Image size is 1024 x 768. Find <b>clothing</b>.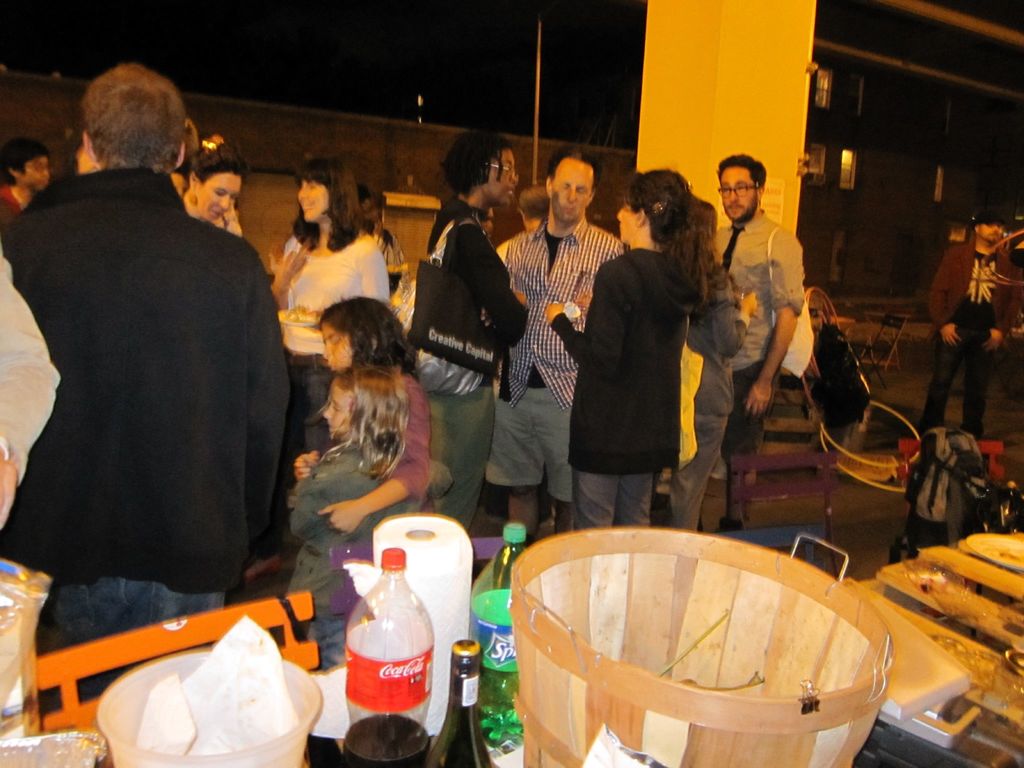
558/248/707/525.
